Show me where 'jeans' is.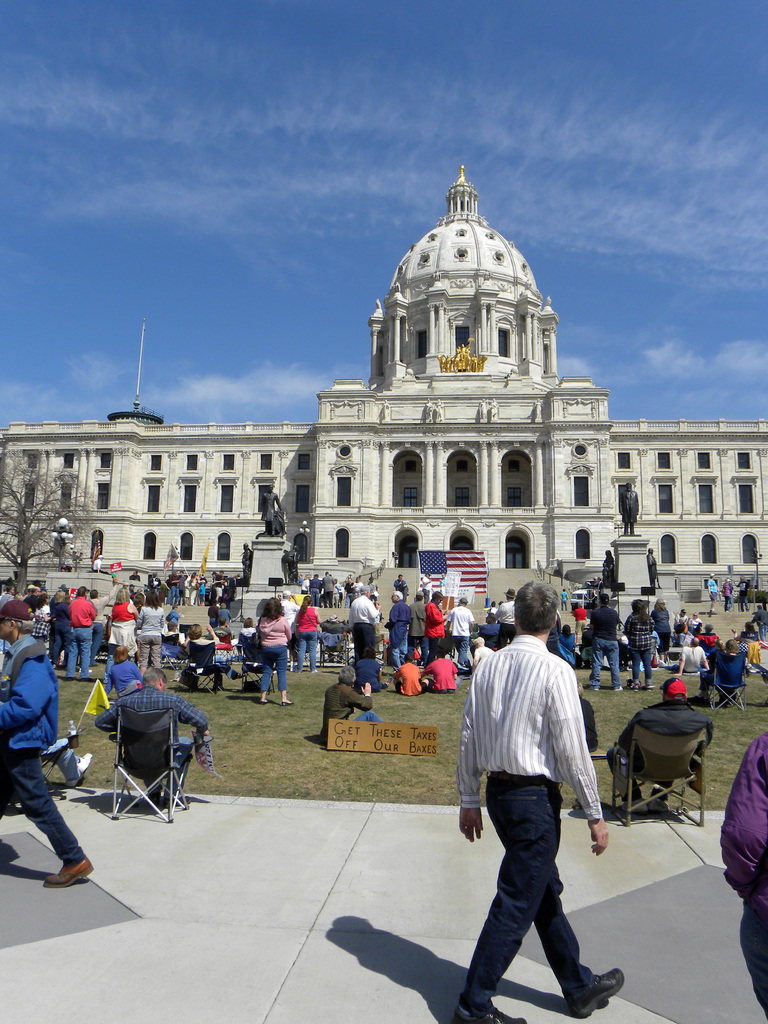
'jeans' is at bbox(592, 637, 621, 690).
